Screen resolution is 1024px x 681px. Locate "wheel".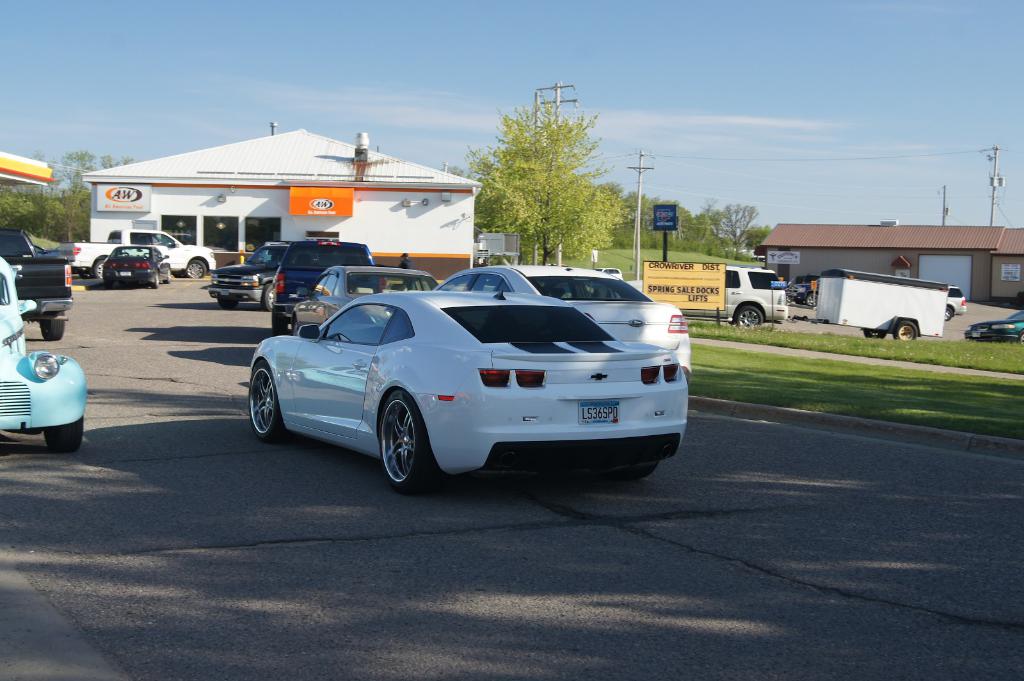
locate(862, 330, 886, 337).
